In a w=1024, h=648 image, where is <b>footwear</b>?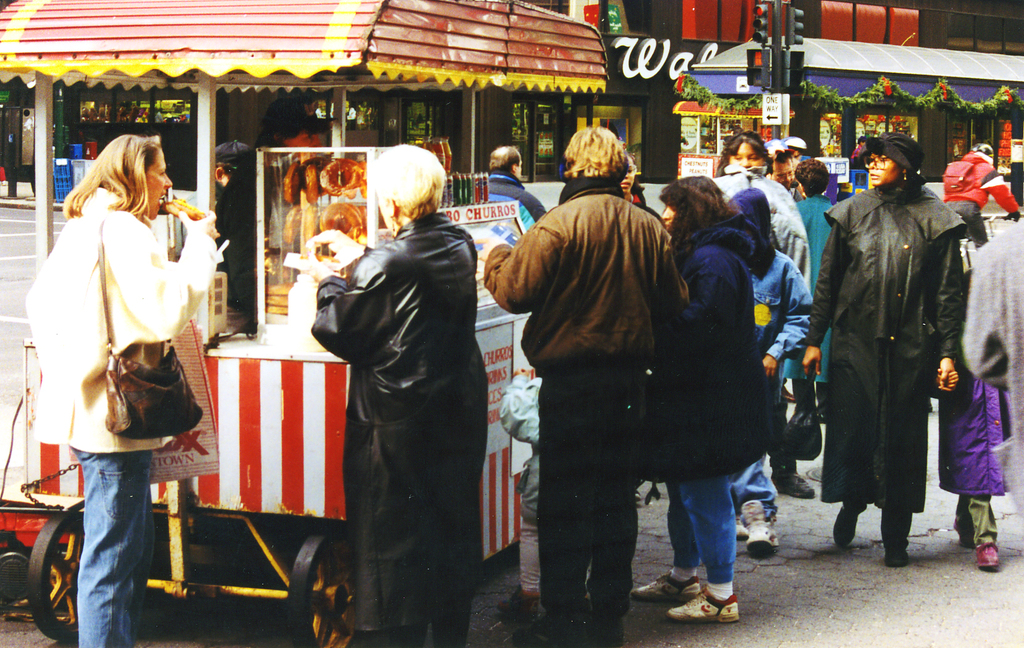
rect(771, 469, 811, 497).
